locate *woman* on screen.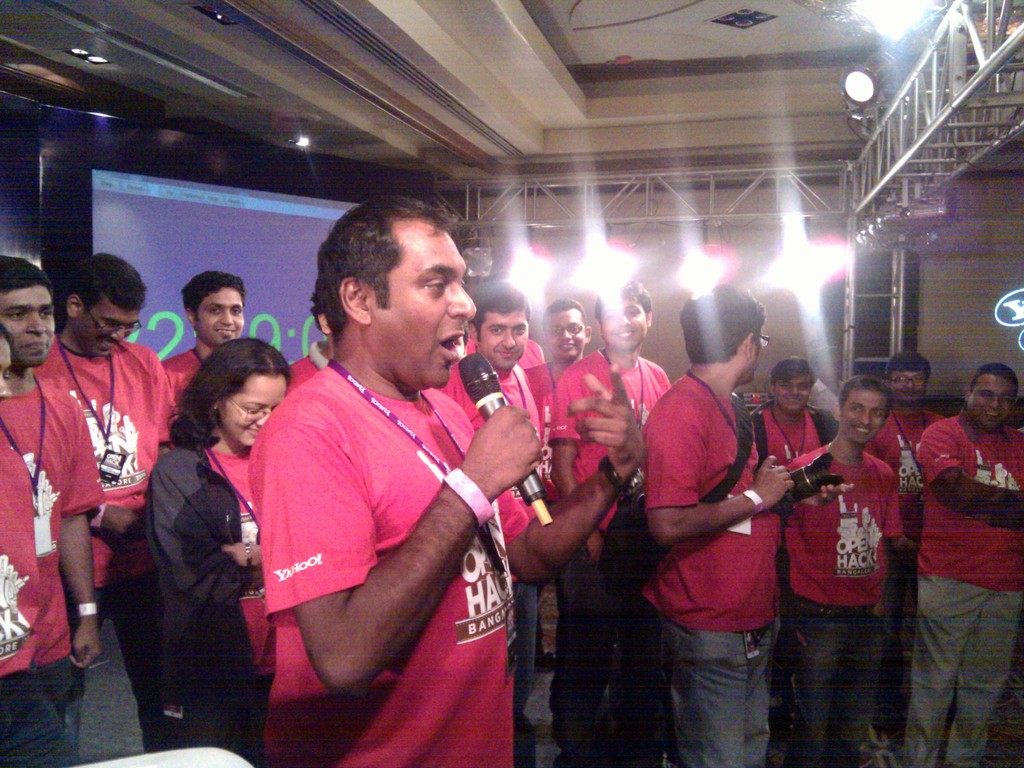
On screen at {"x1": 119, "y1": 307, "x2": 333, "y2": 746}.
